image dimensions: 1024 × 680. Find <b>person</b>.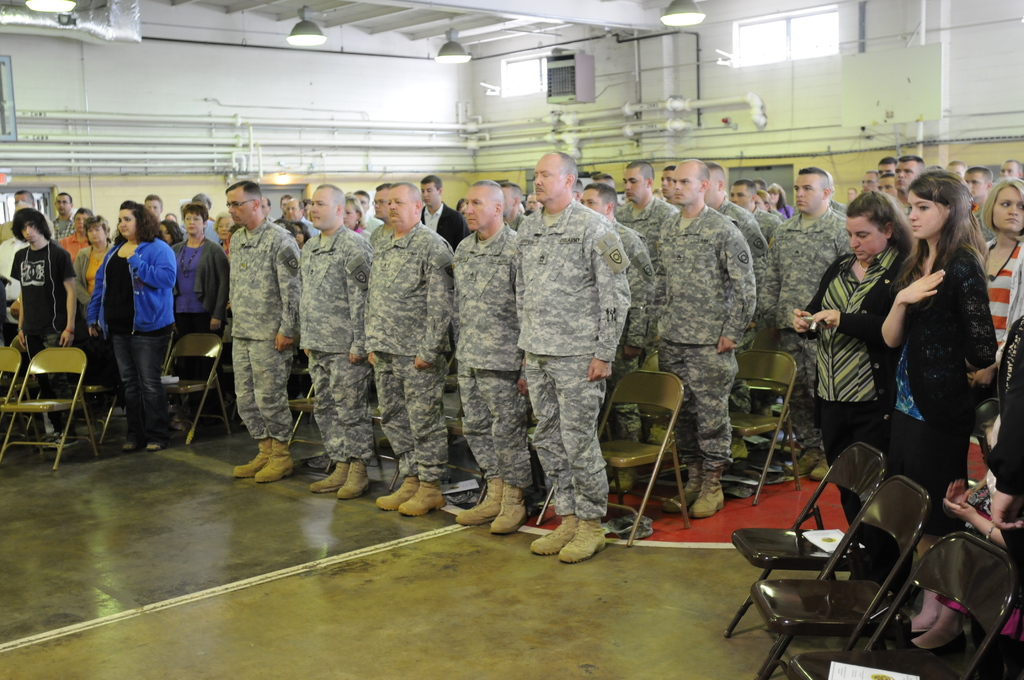
pyautogui.locateOnScreen(774, 166, 848, 464).
